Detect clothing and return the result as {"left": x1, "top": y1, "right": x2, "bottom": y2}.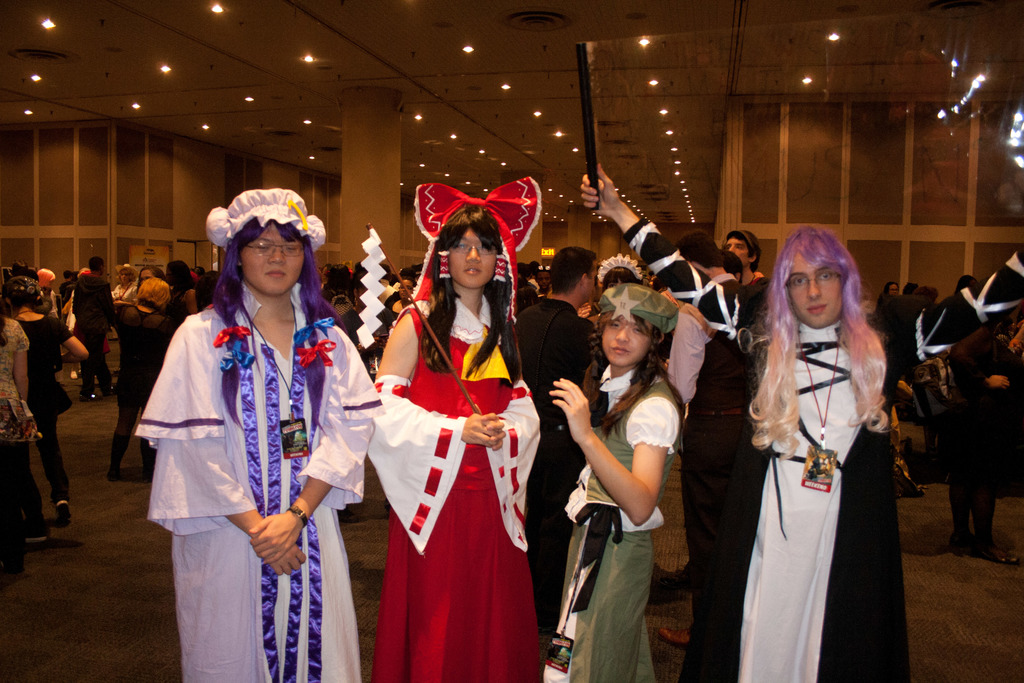
{"left": 888, "top": 296, "right": 927, "bottom": 415}.
